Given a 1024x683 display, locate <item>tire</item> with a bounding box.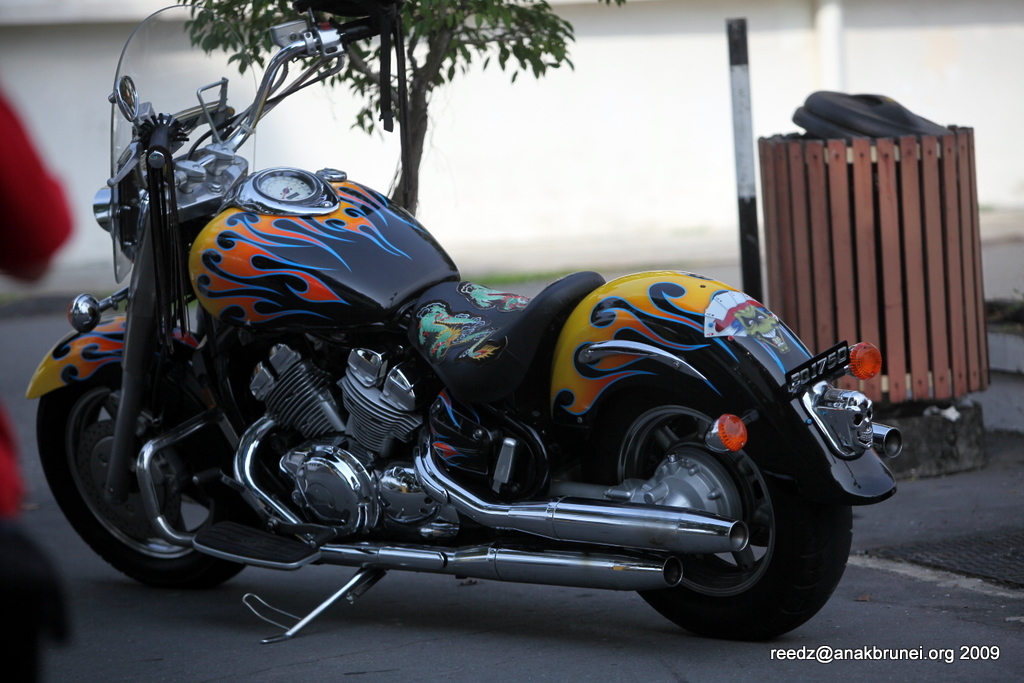
Located: 609,368,860,643.
